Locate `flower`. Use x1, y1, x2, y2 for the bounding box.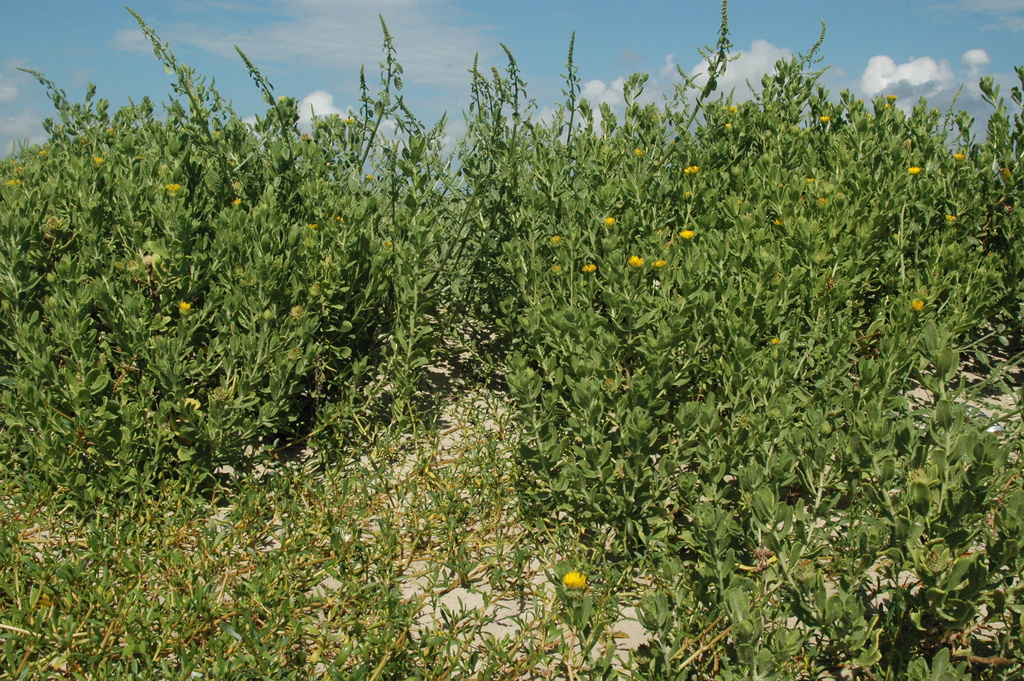
634, 146, 642, 154.
